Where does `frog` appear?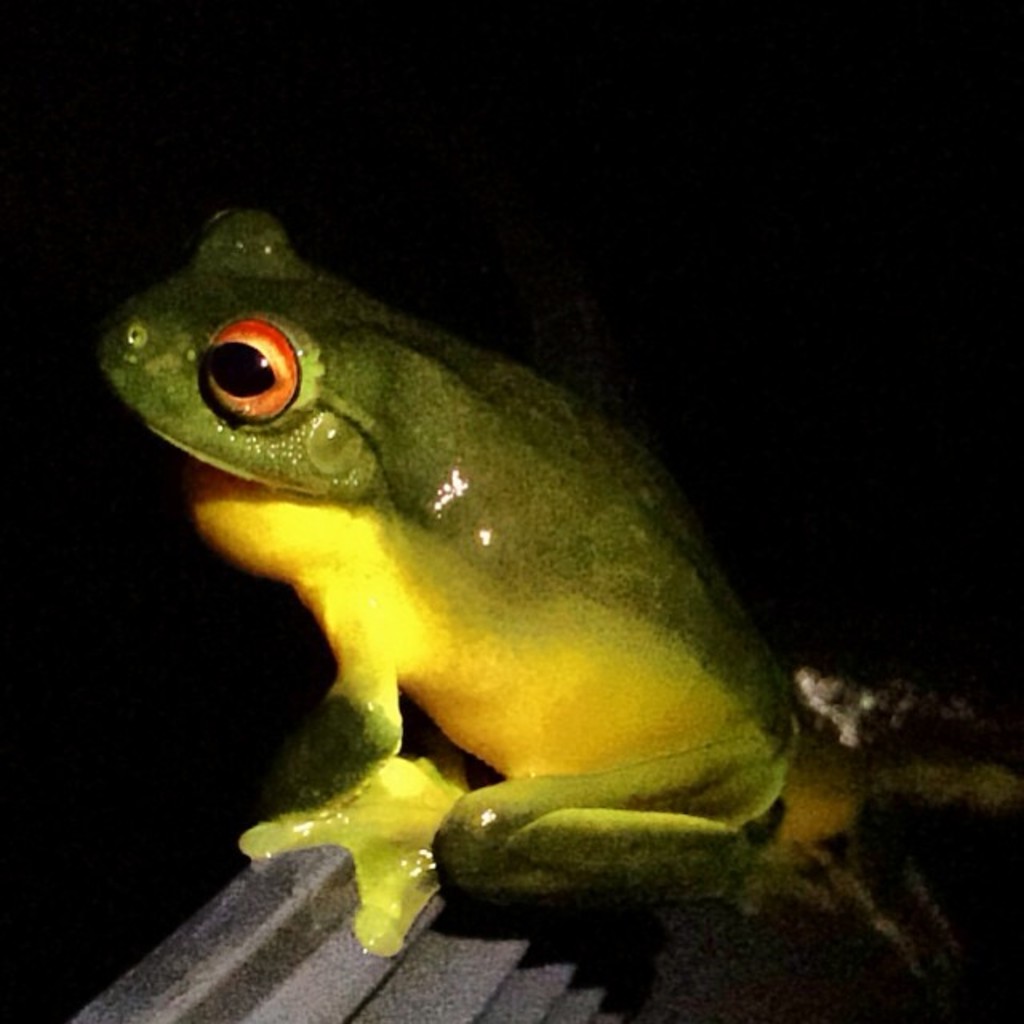
Appears at <bbox>99, 210, 1022, 962</bbox>.
